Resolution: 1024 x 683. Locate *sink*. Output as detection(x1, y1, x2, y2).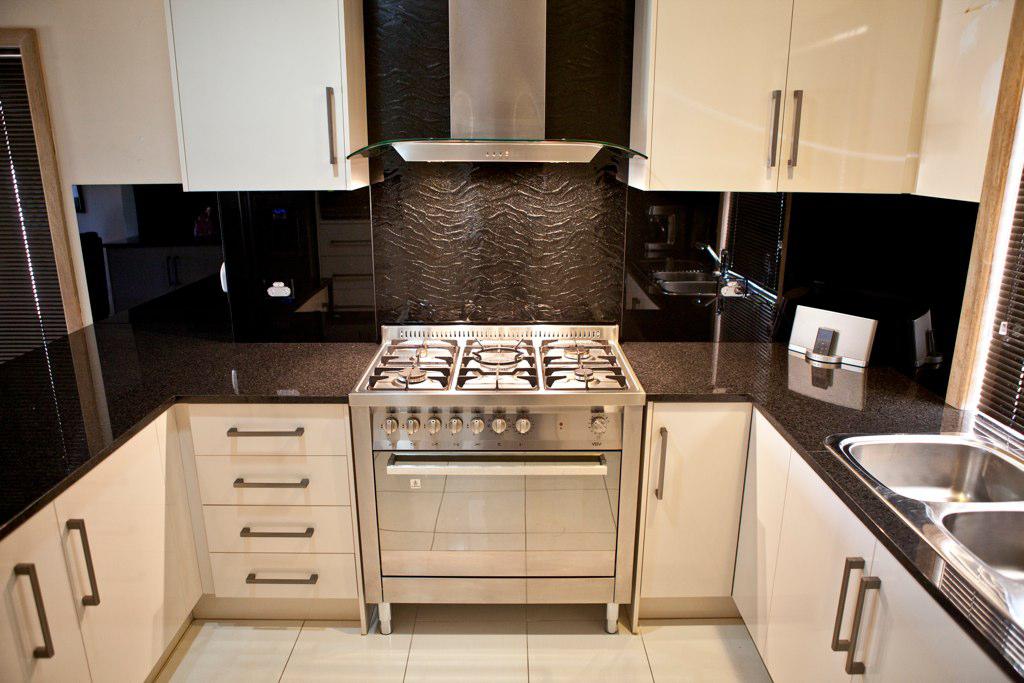
detection(810, 400, 1012, 535).
